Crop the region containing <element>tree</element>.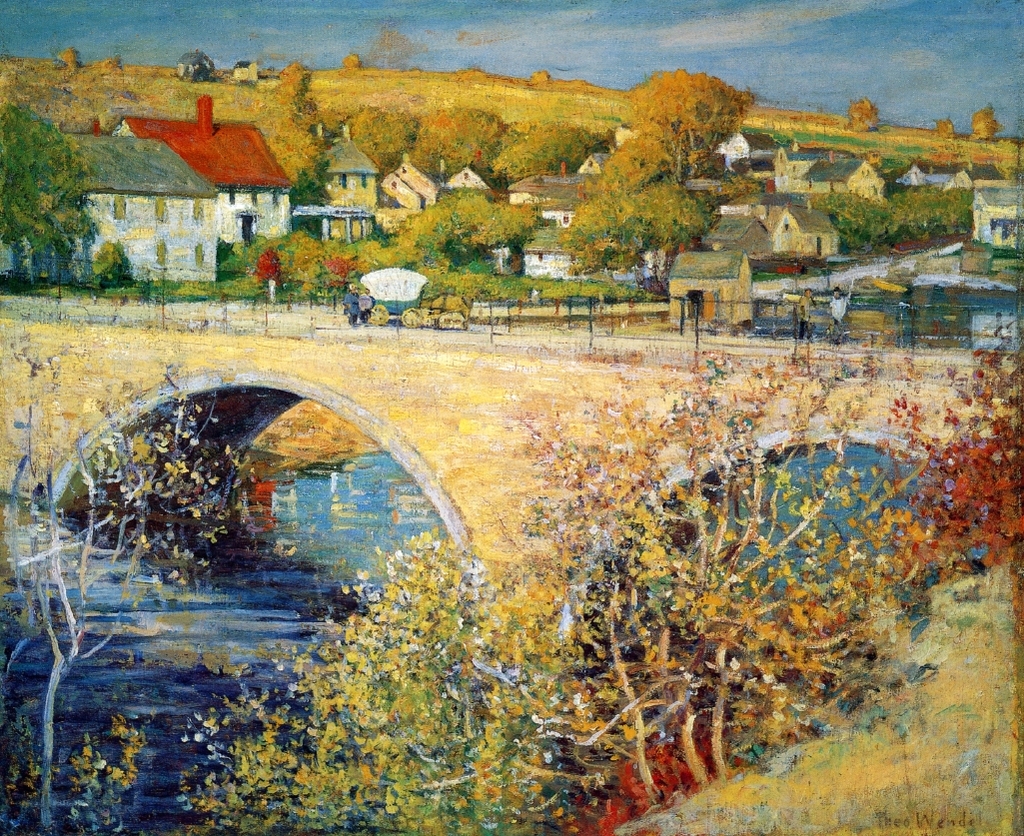
Crop region: pyautogui.locateOnScreen(537, 171, 708, 301).
